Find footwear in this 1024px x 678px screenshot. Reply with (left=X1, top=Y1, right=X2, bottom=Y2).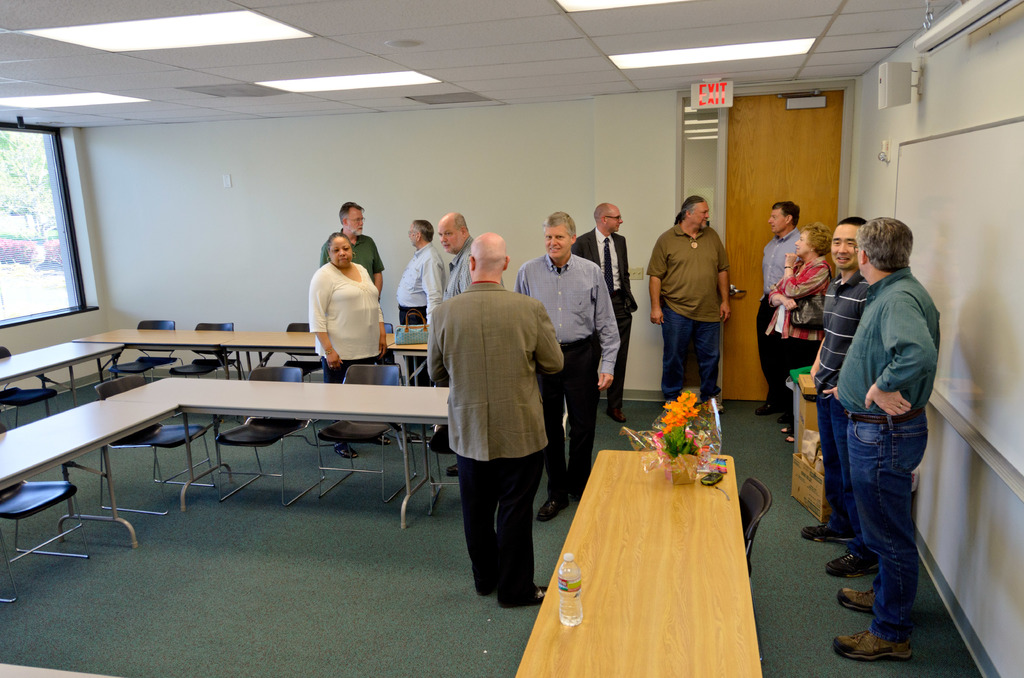
(left=536, top=486, right=572, bottom=522).
